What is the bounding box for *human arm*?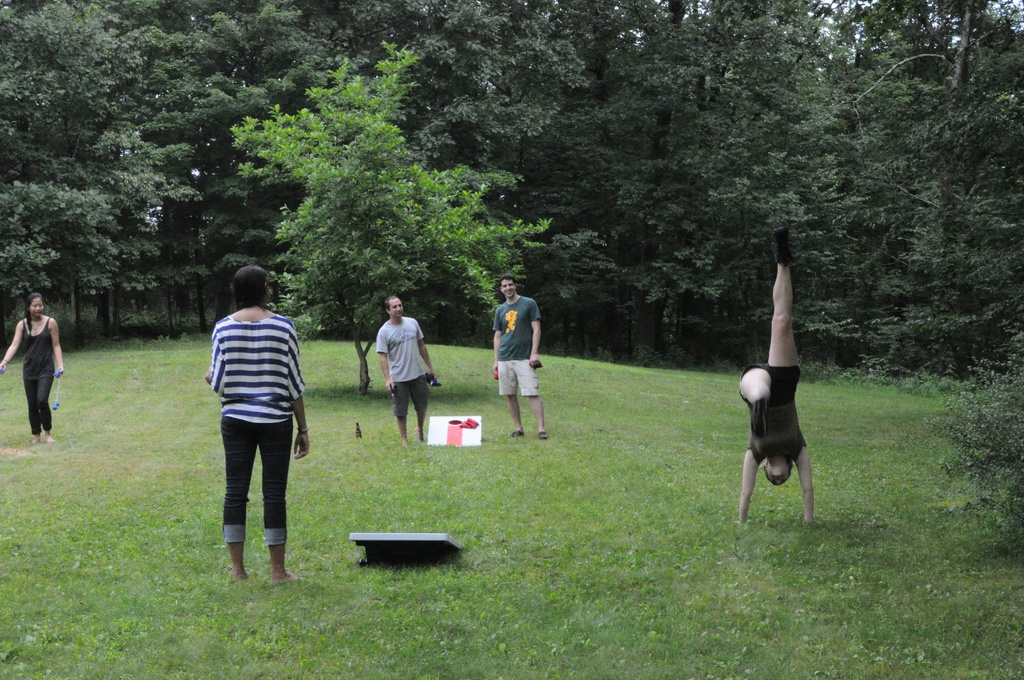
bbox(528, 295, 546, 371).
